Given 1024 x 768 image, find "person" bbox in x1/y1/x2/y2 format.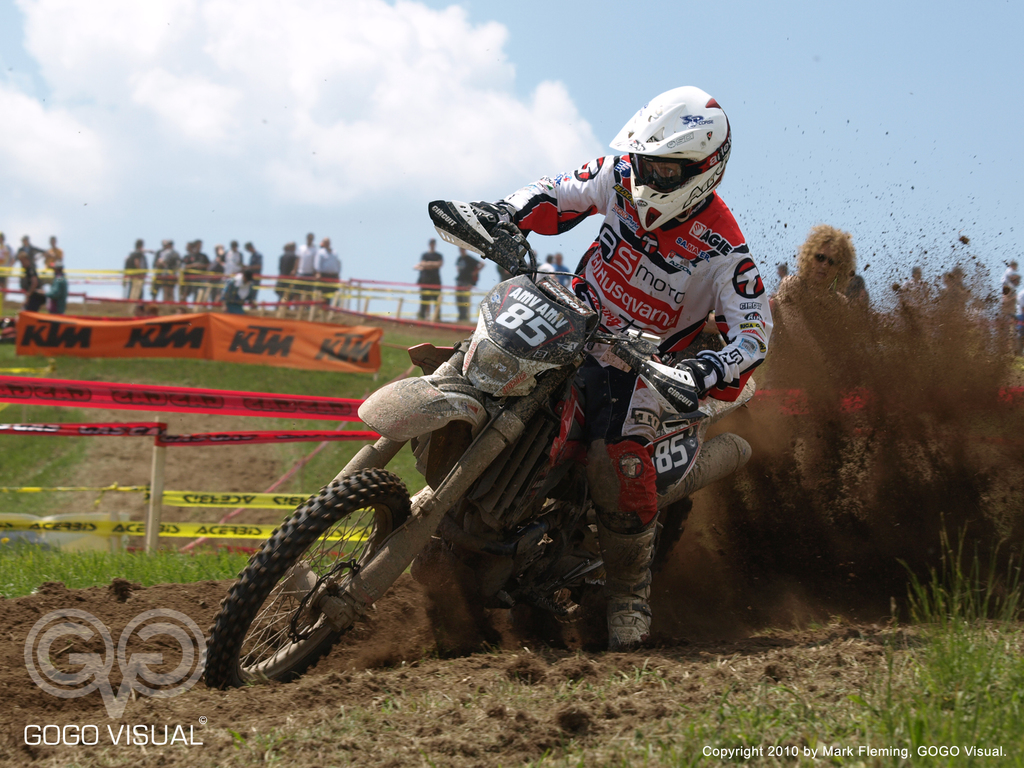
118/240/262/312.
